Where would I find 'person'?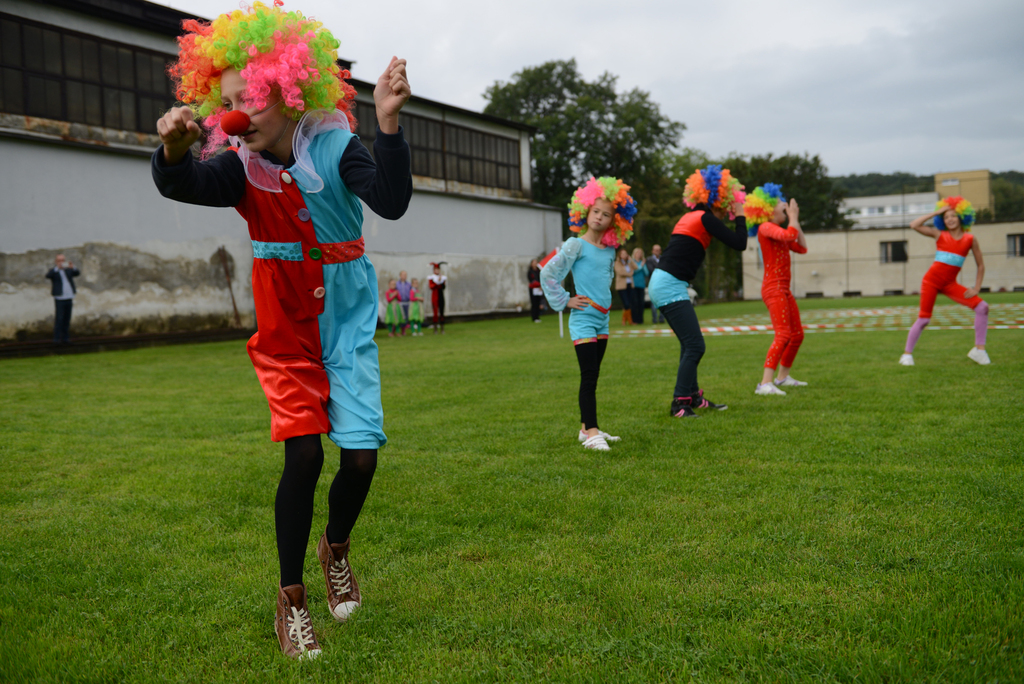
At 528 258 548 326.
